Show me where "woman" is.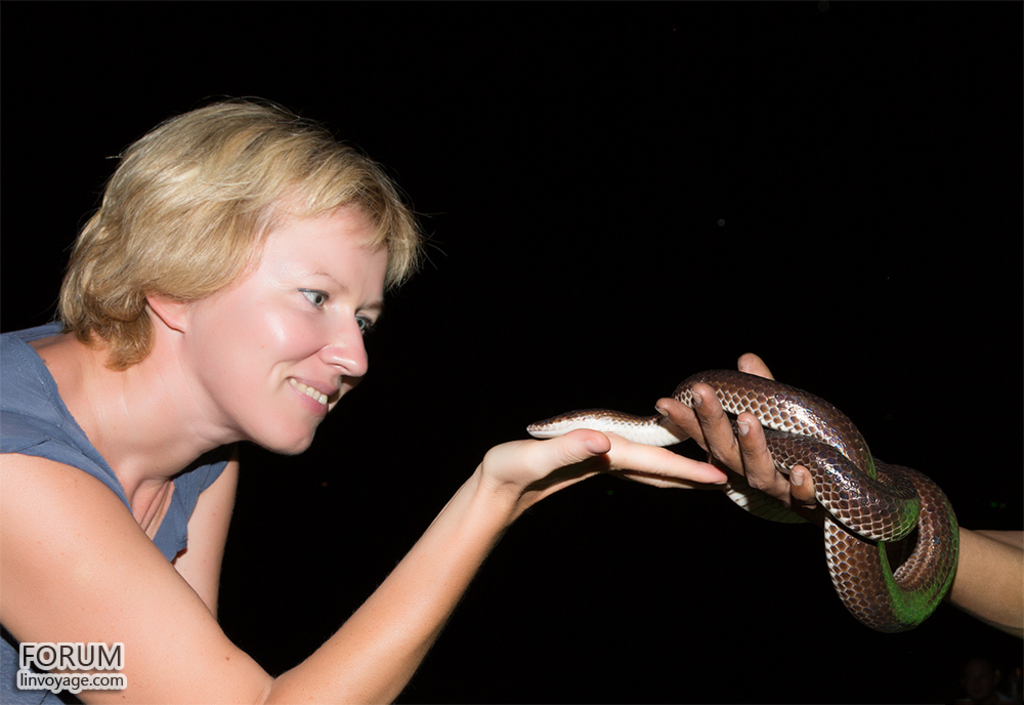
"woman" is at BBox(0, 109, 731, 704).
